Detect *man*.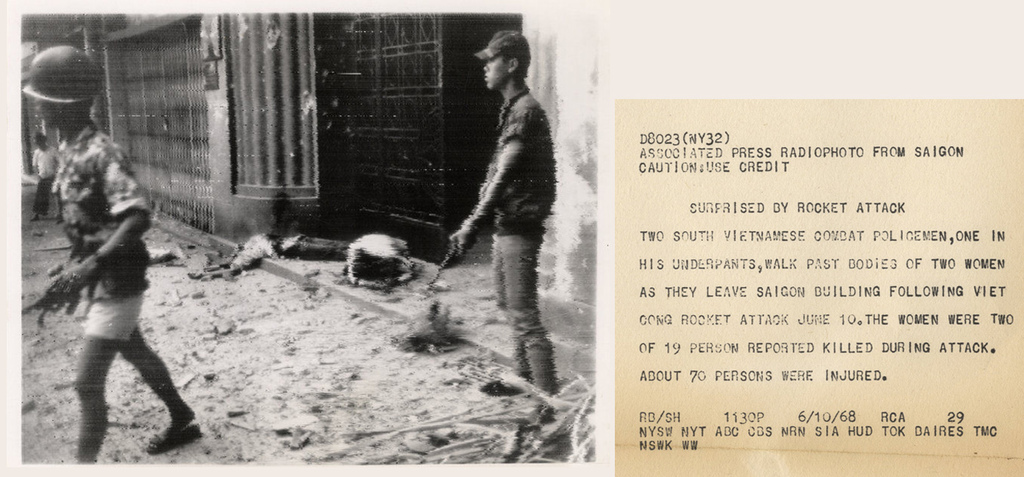
Detected at [x1=433, y1=26, x2=567, y2=371].
